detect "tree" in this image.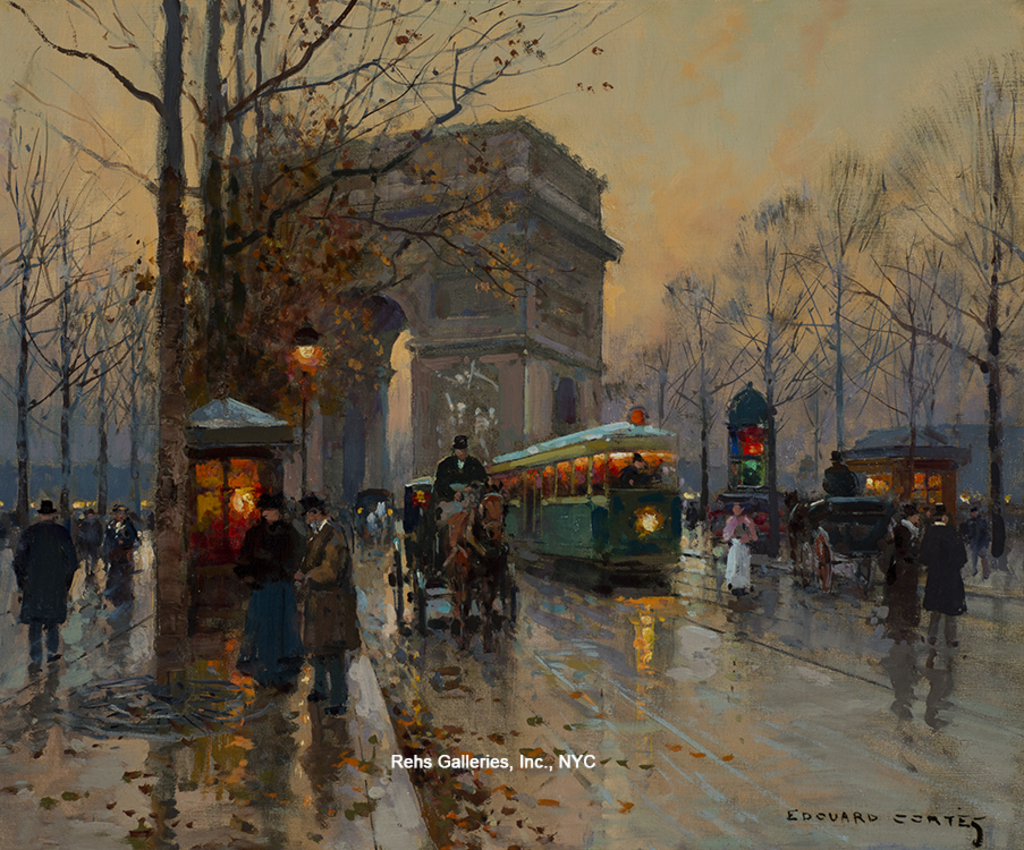
Detection: pyautogui.locateOnScreen(713, 170, 803, 556).
